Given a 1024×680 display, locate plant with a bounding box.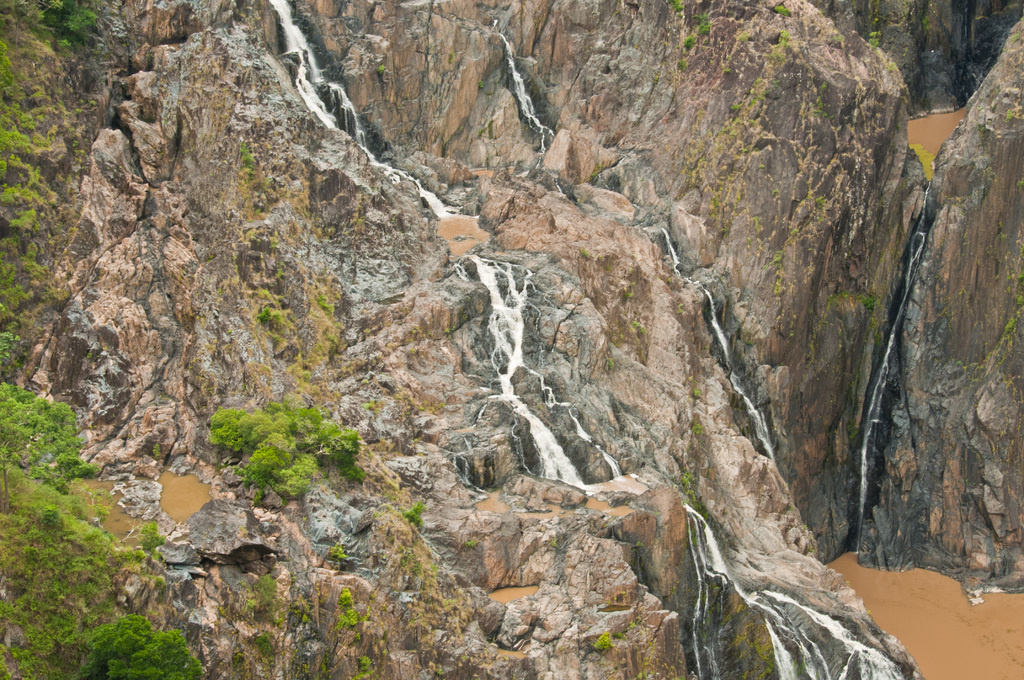
Located: <bbox>921, 13, 932, 35</bbox>.
